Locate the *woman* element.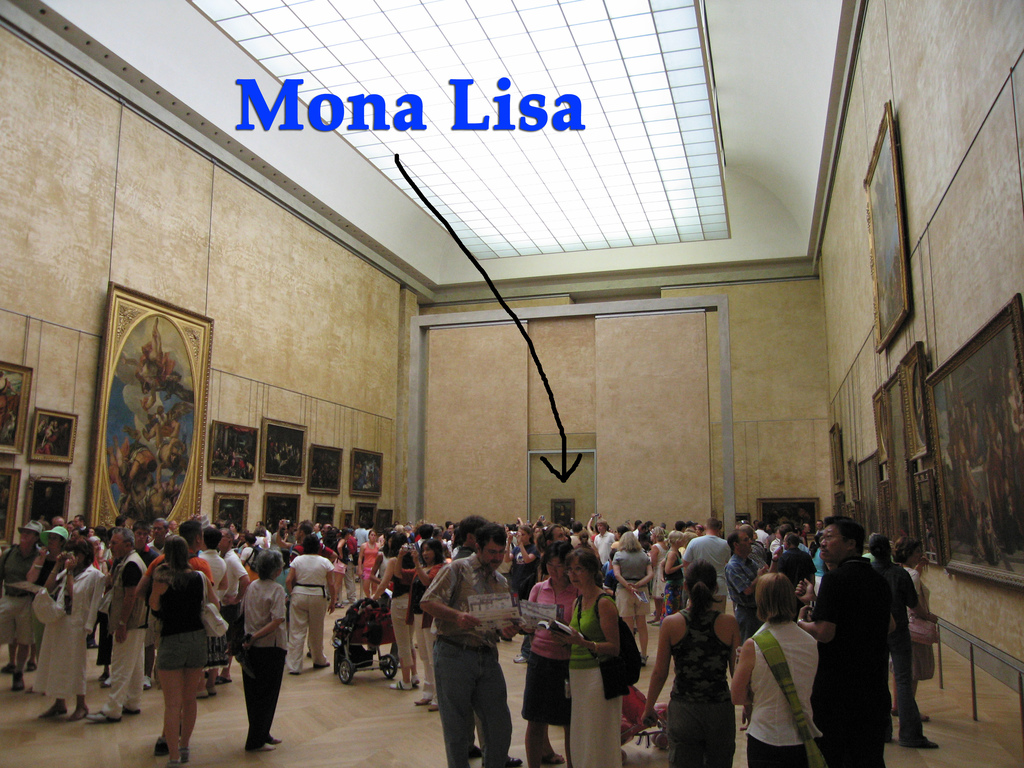
Element bbox: {"left": 640, "top": 561, "right": 748, "bottom": 767}.
